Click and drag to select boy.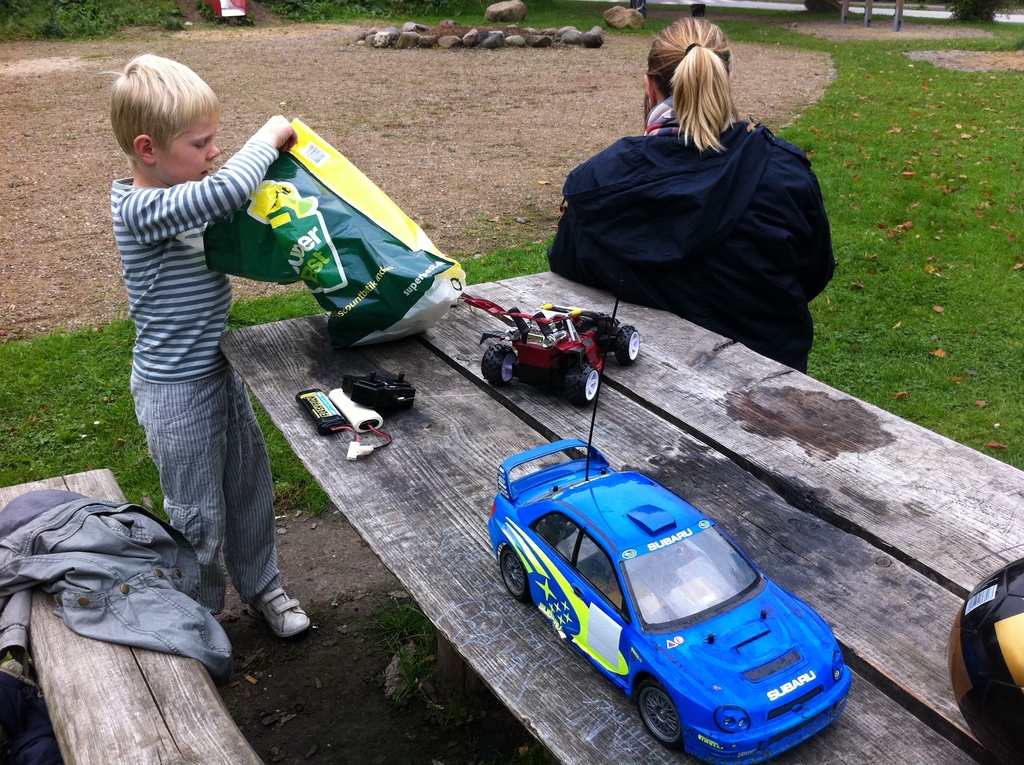
Selection: (x1=73, y1=38, x2=339, y2=634).
